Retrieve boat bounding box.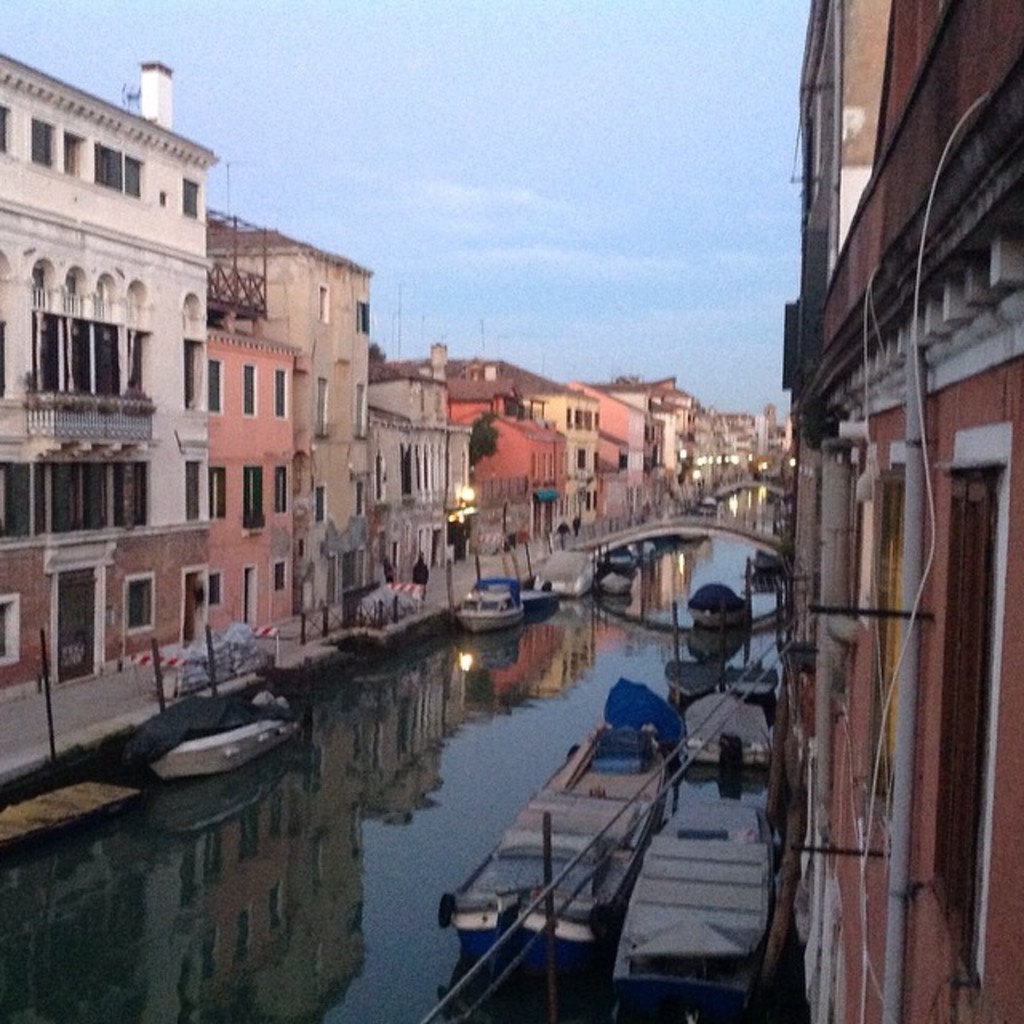
Bounding box: [442,682,669,954].
